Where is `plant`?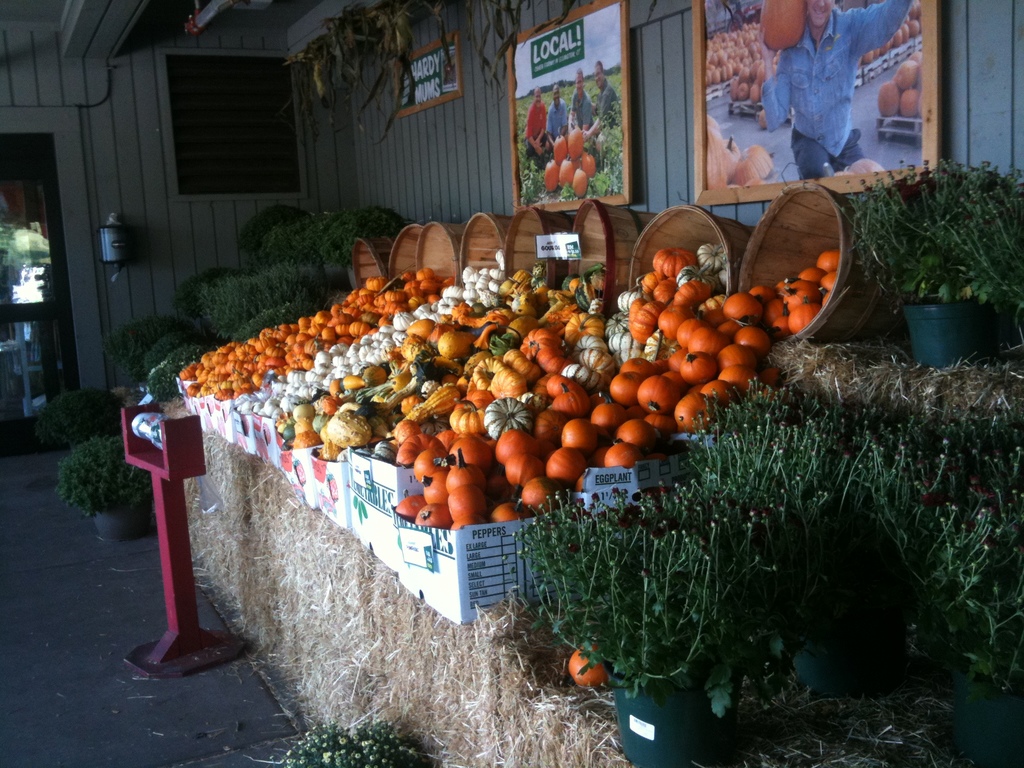
pyautogui.locateOnScreen(20, 390, 132, 441).
